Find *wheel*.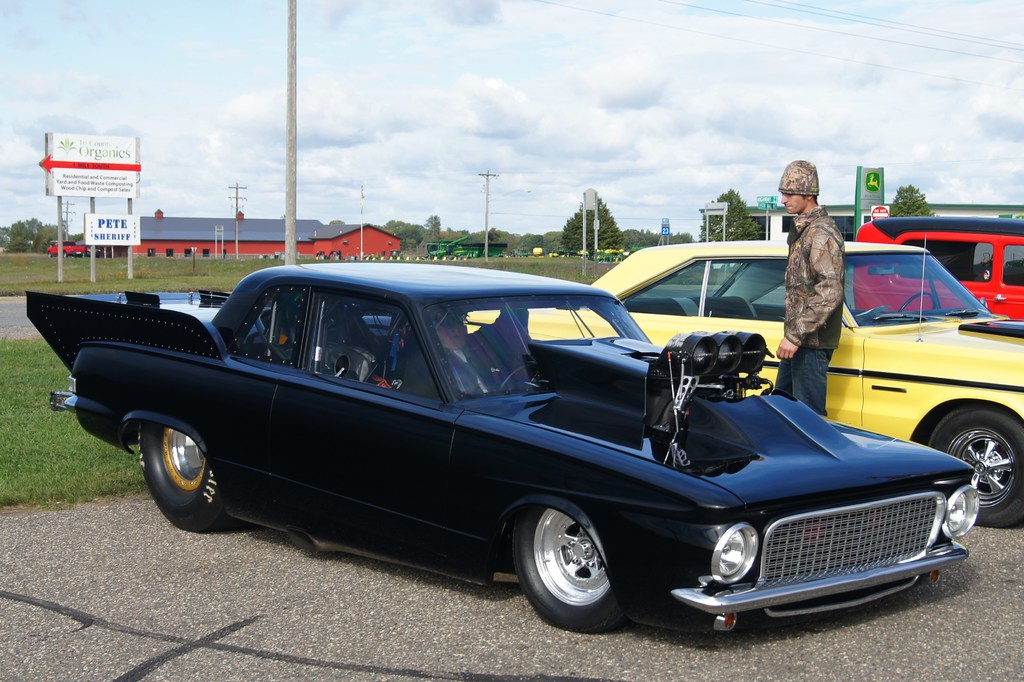
(x1=520, y1=510, x2=632, y2=628).
